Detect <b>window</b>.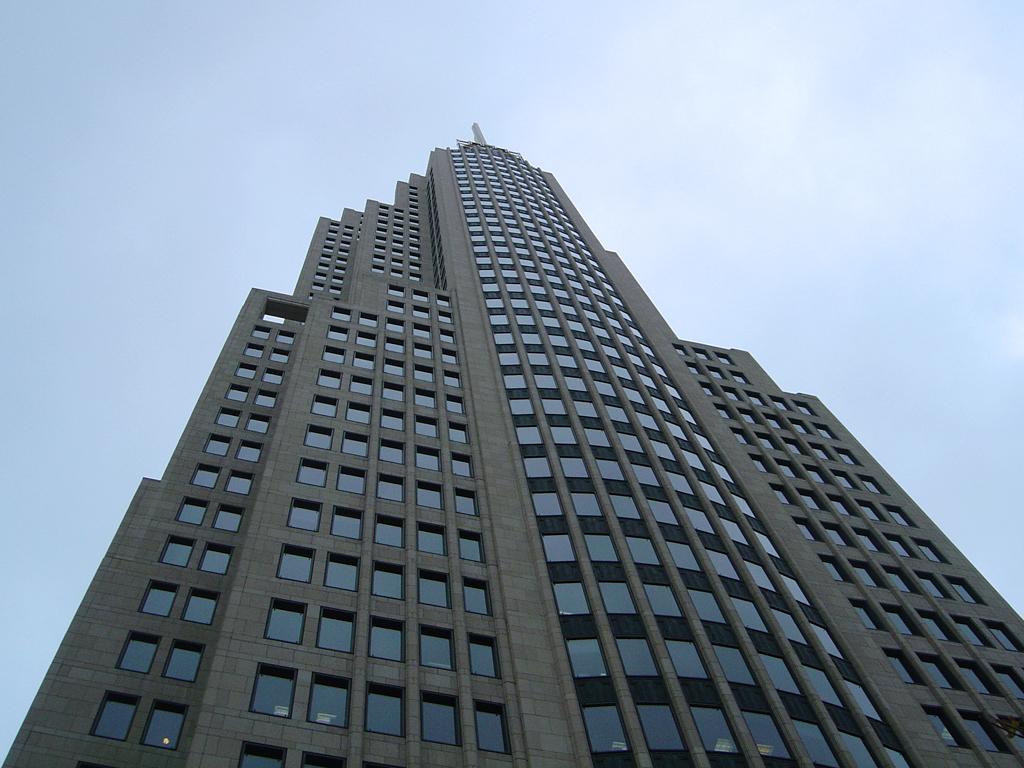
Detected at <bbox>857, 470, 889, 500</bbox>.
